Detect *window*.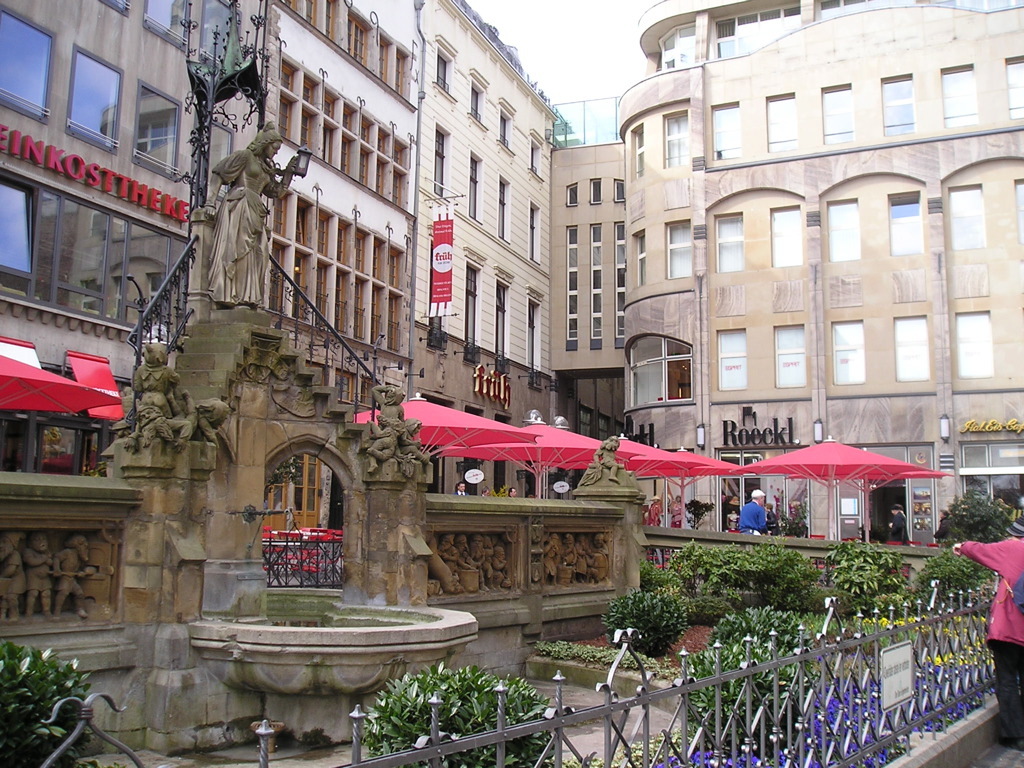
Detected at BBox(720, 321, 753, 390).
